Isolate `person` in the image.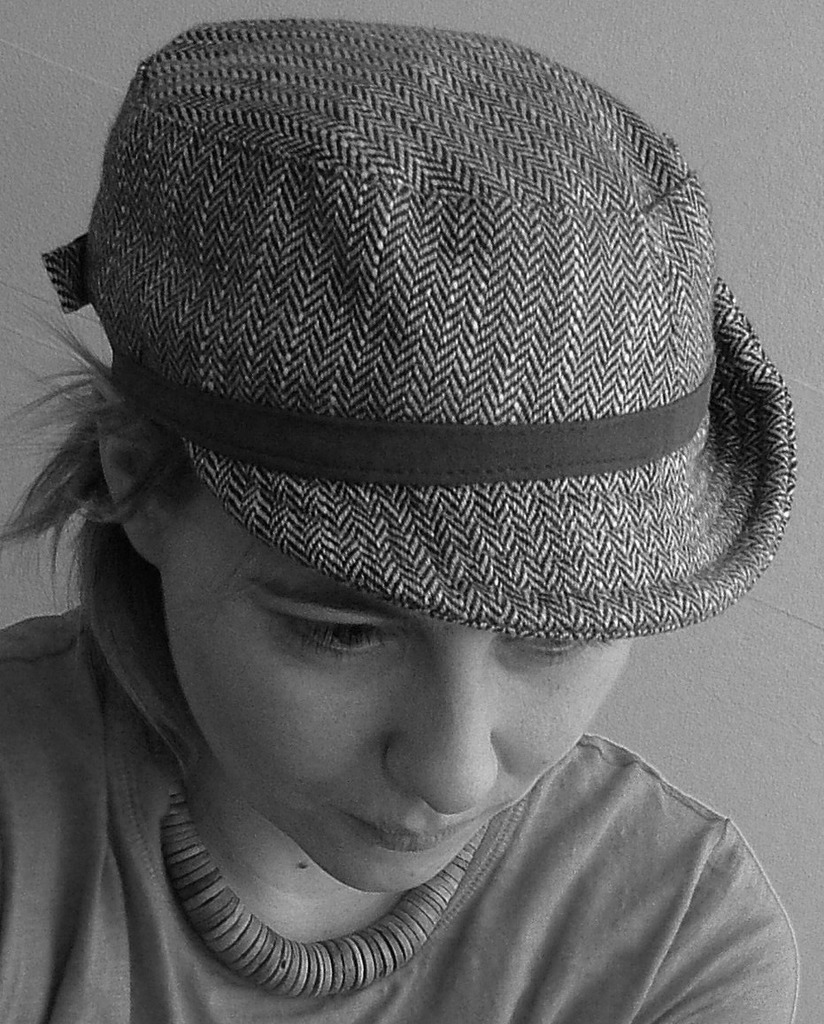
Isolated region: 0 0 823 1023.
